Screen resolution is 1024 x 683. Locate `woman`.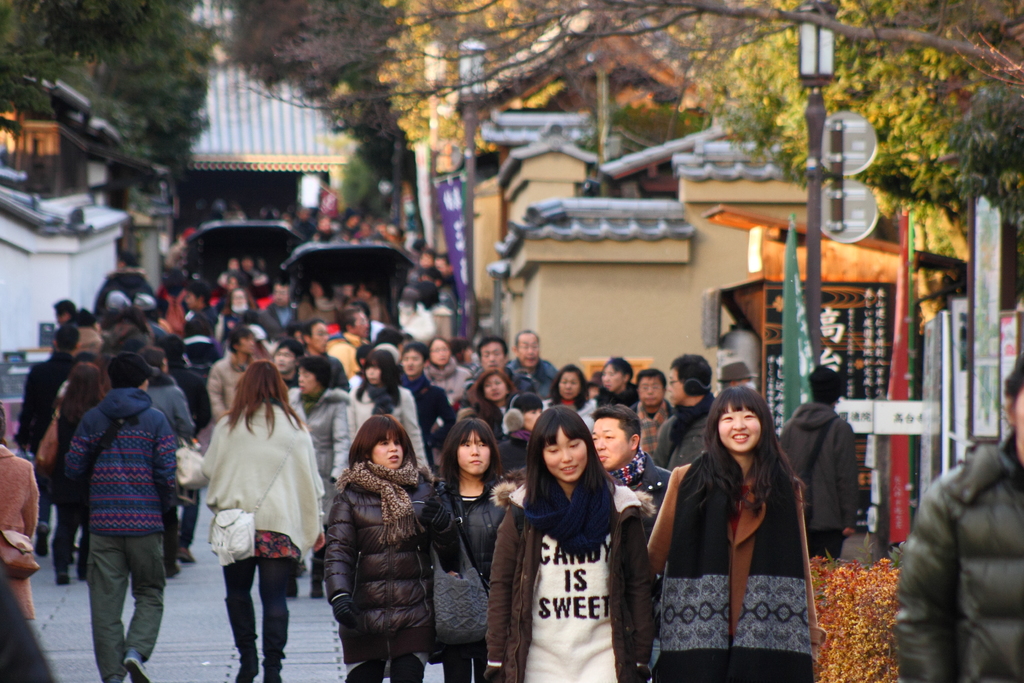
(426, 332, 472, 409).
